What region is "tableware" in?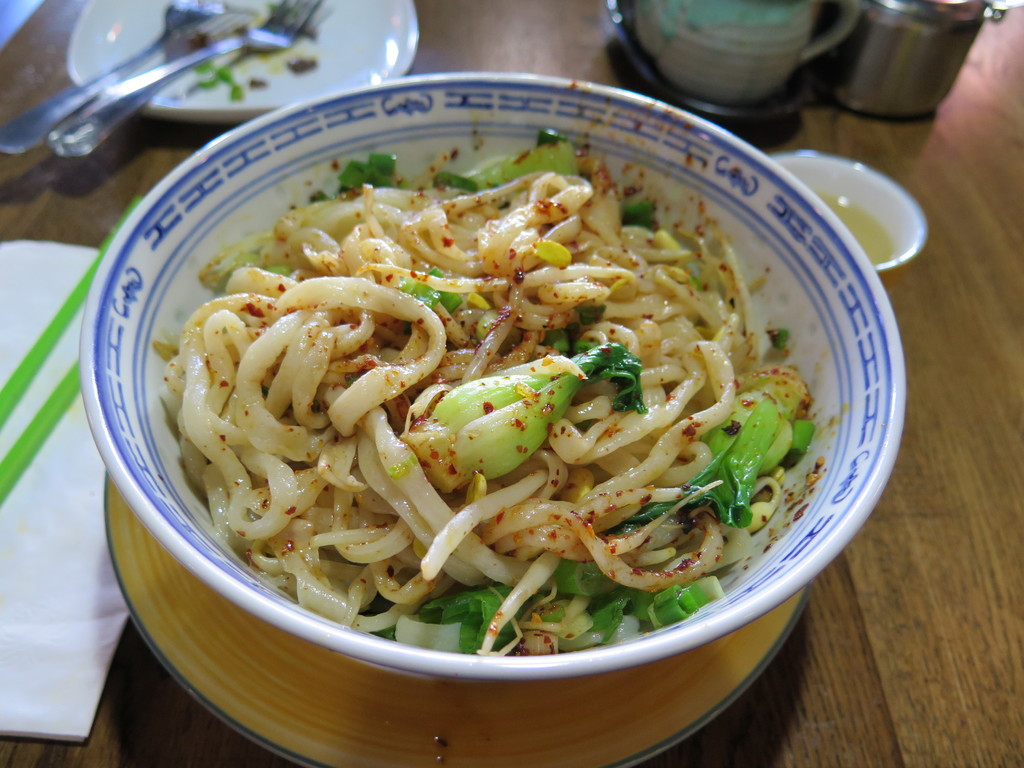
636, 0, 853, 97.
